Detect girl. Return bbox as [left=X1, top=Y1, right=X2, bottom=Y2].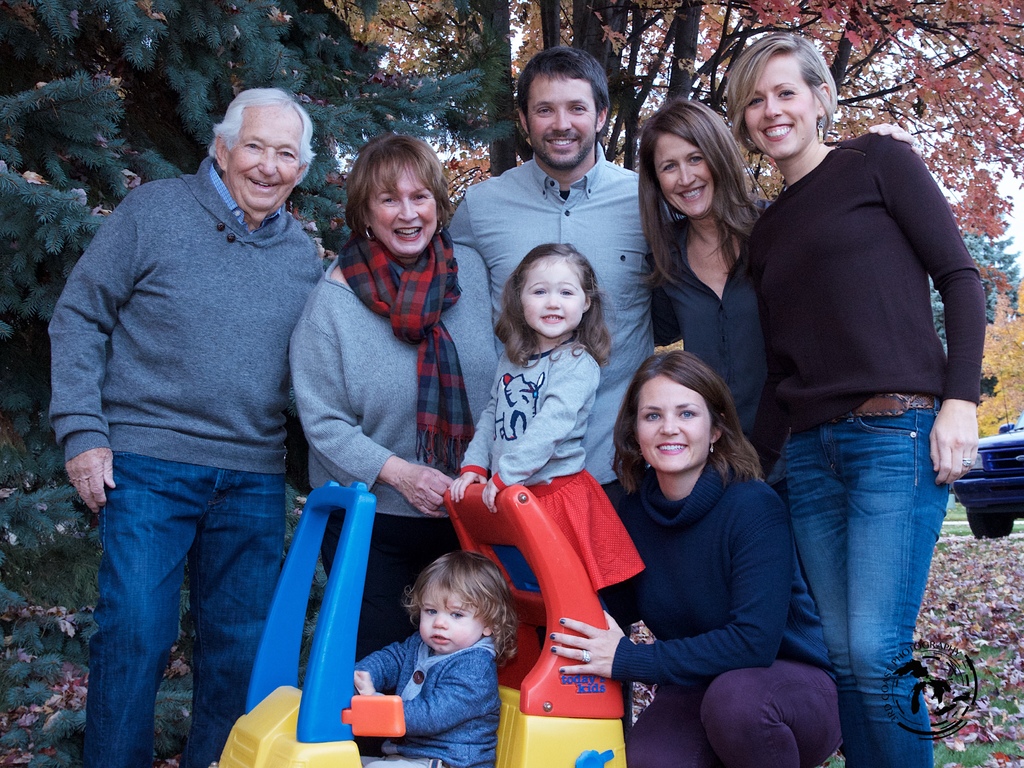
[left=353, top=553, right=518, bottom=767].
